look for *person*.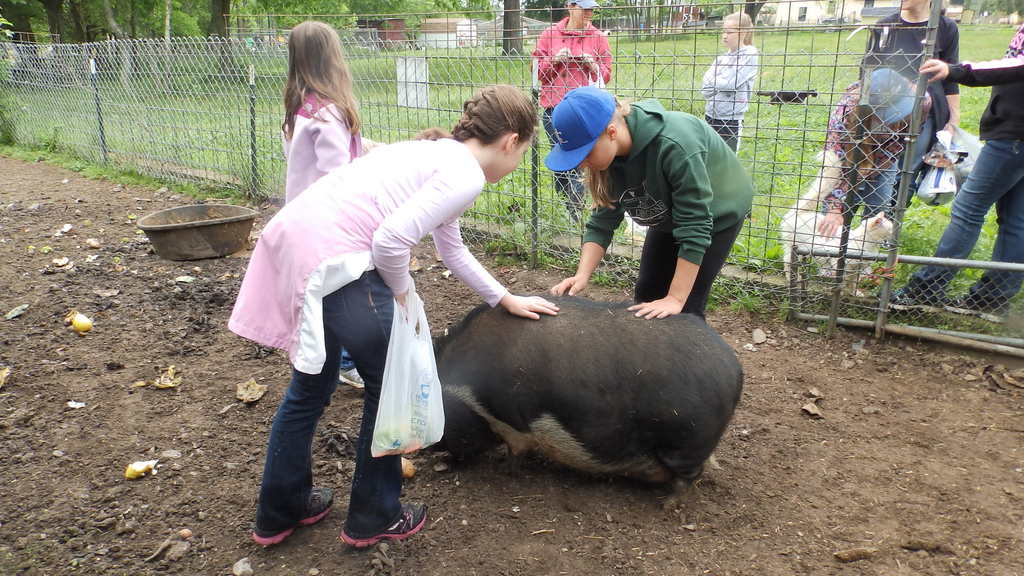
Found: x1=813, y1=66, x2=931, y2=278.
